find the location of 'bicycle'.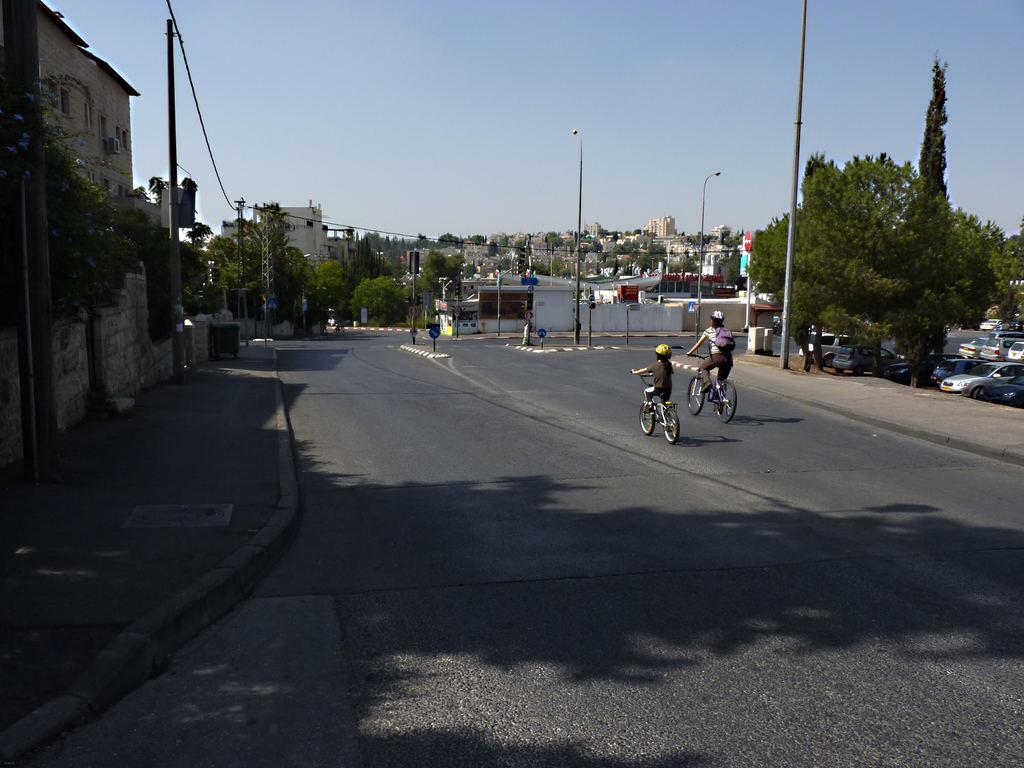
Location: rect(627, 371, 680, 440).
